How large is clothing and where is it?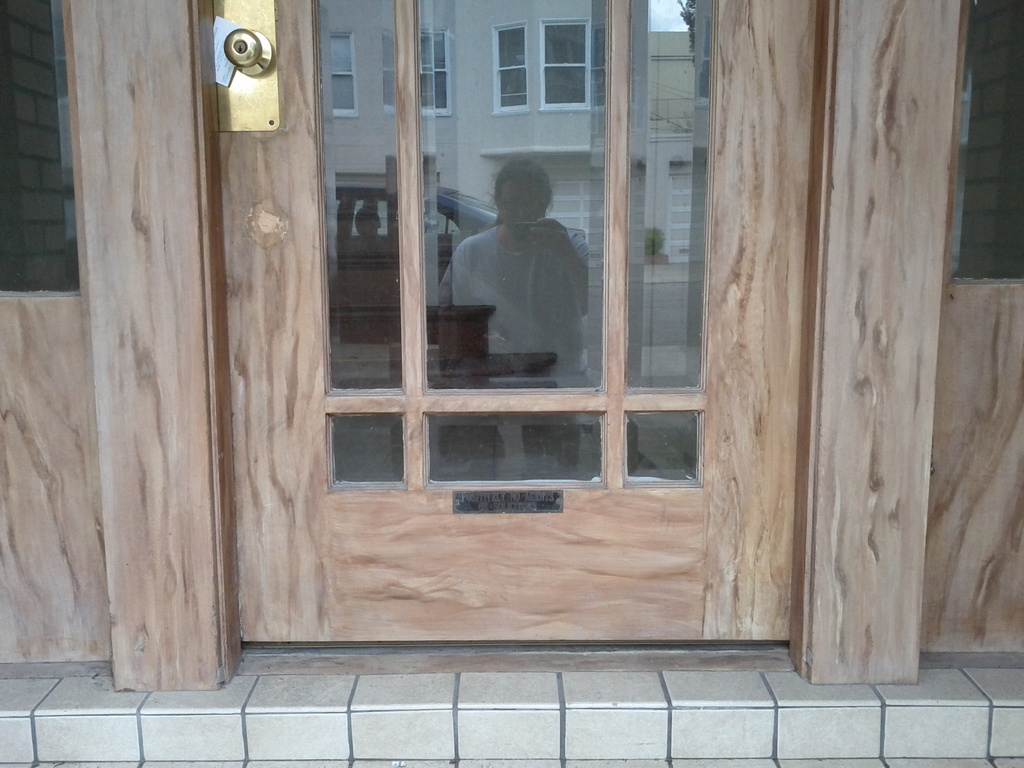
Bounding box: BBox(442, 170, 582, 382).
